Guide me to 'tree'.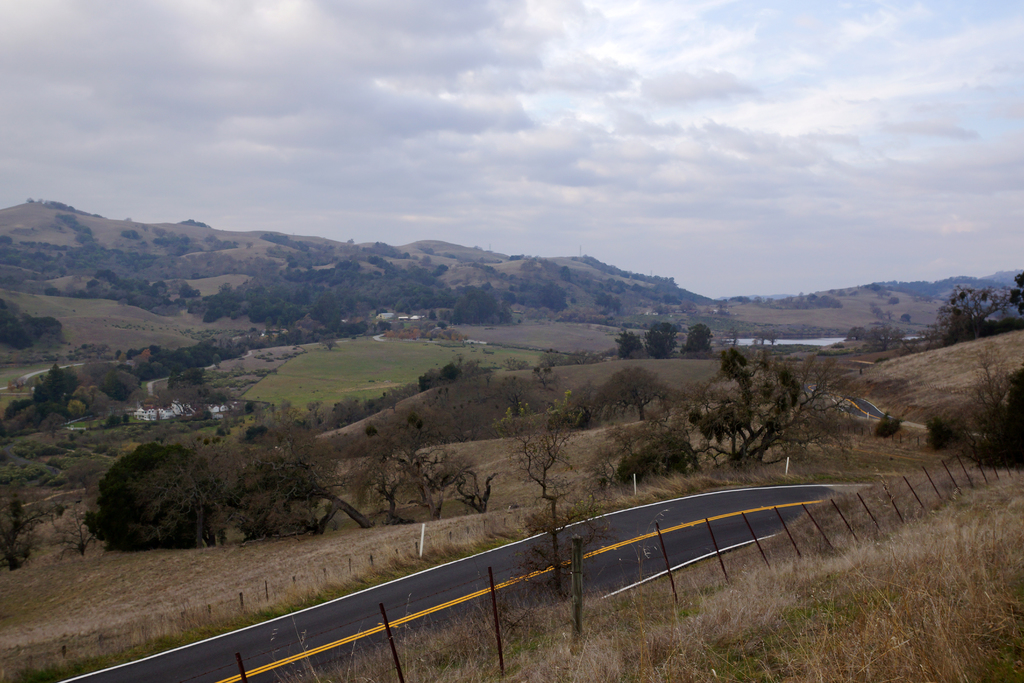
Guidance: 703 337 842 467.
